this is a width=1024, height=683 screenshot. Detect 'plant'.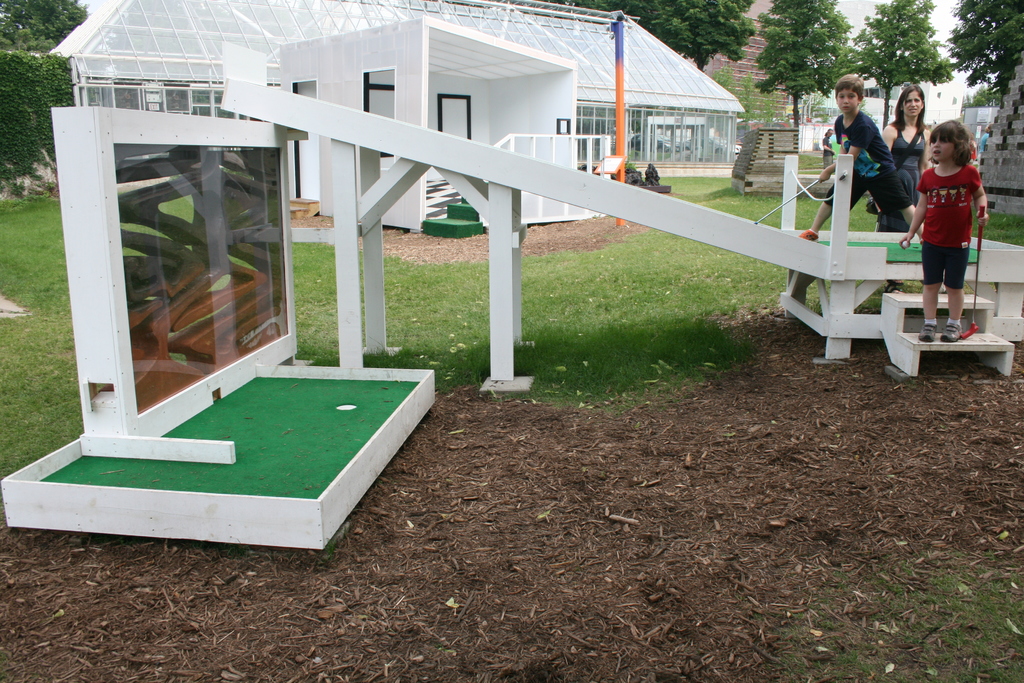
(left=970, top=199, right=1023, bottom=251).
